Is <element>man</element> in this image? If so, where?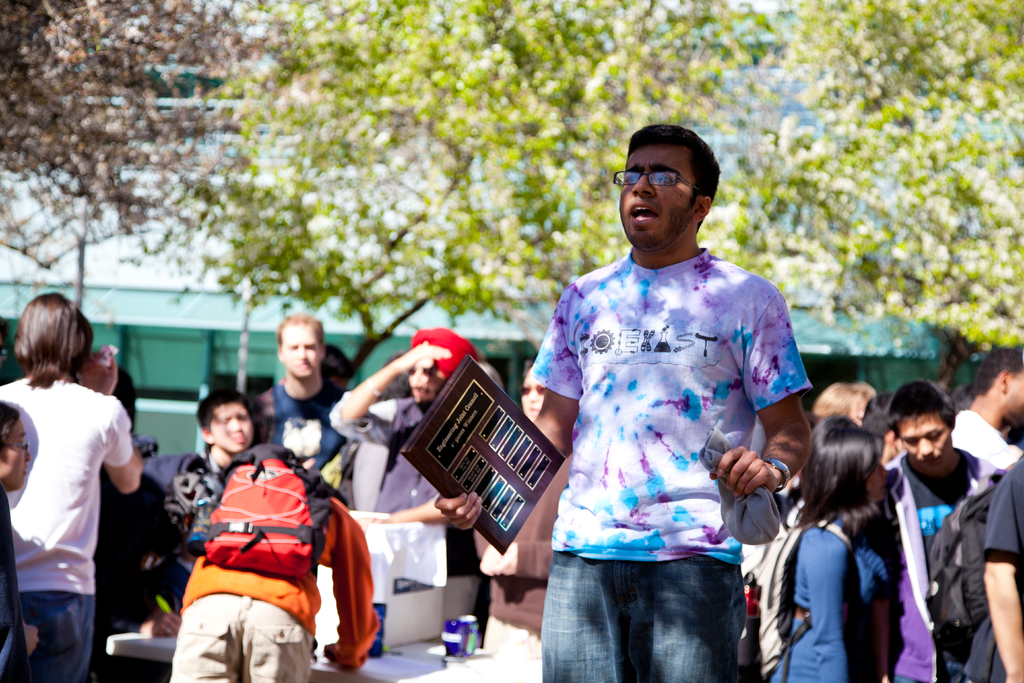
Yes, at bbox=[431, 126, 819, 682].
